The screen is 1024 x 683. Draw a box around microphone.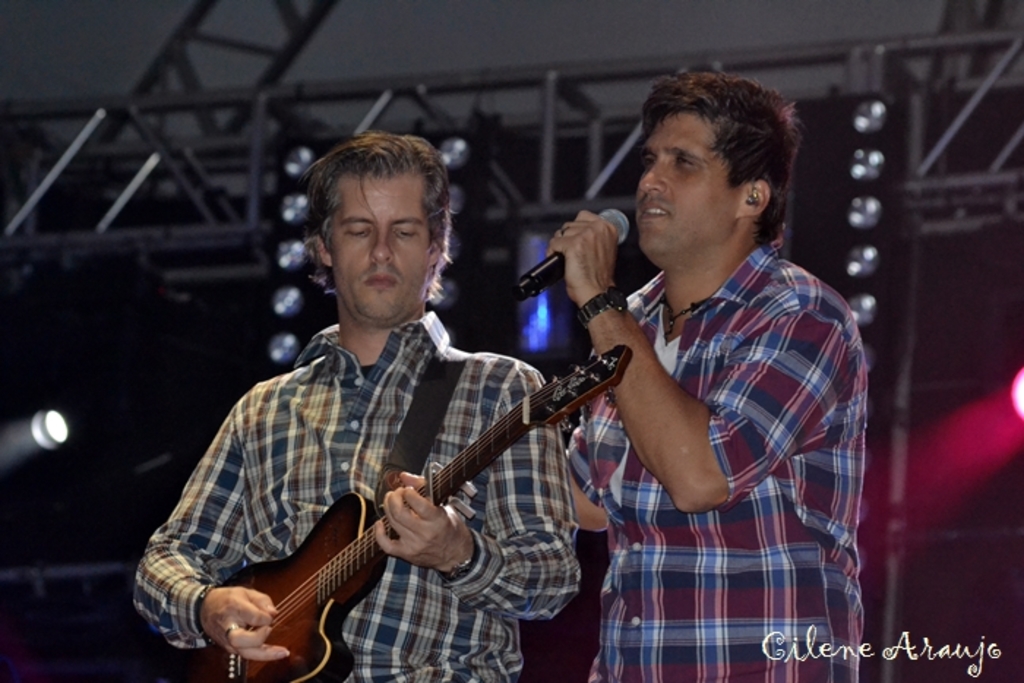
box=[512, 203, 630, 300].
